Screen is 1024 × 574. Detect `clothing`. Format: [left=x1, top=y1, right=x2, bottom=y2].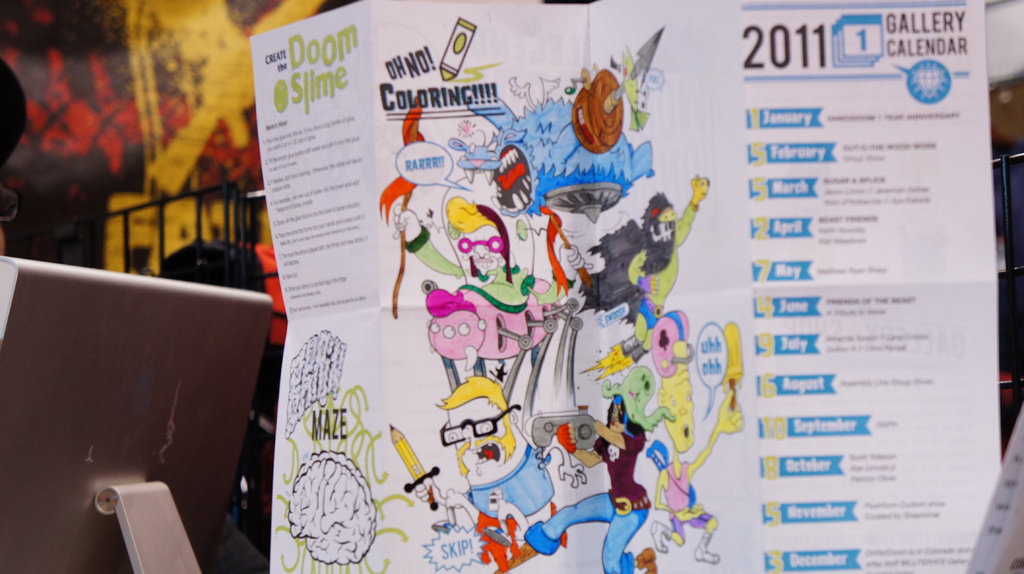
[left=522, top=419, right=662, bottom=573].
